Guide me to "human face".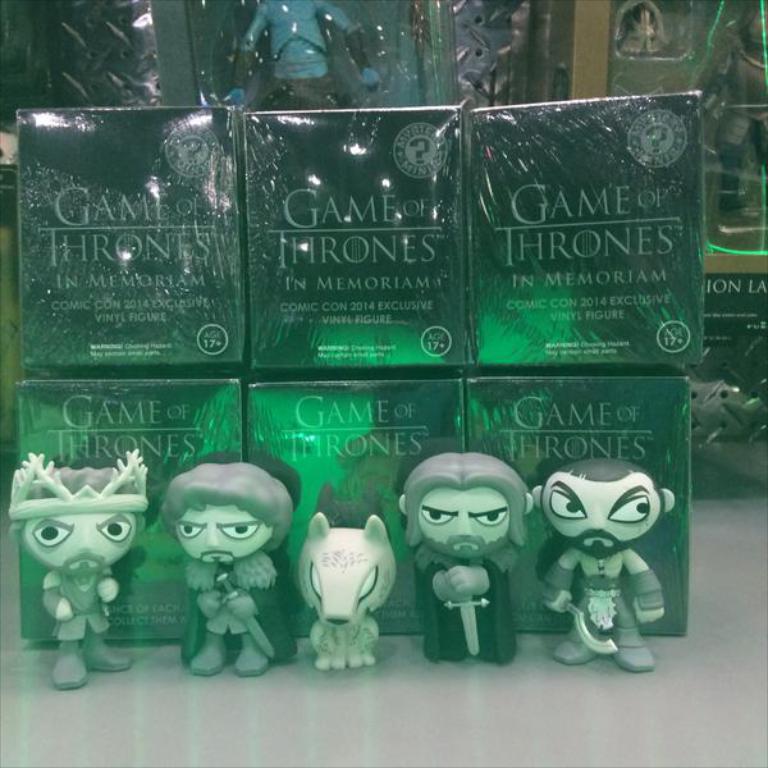
Guidance: l=416, t=492, r=515, b=562.
